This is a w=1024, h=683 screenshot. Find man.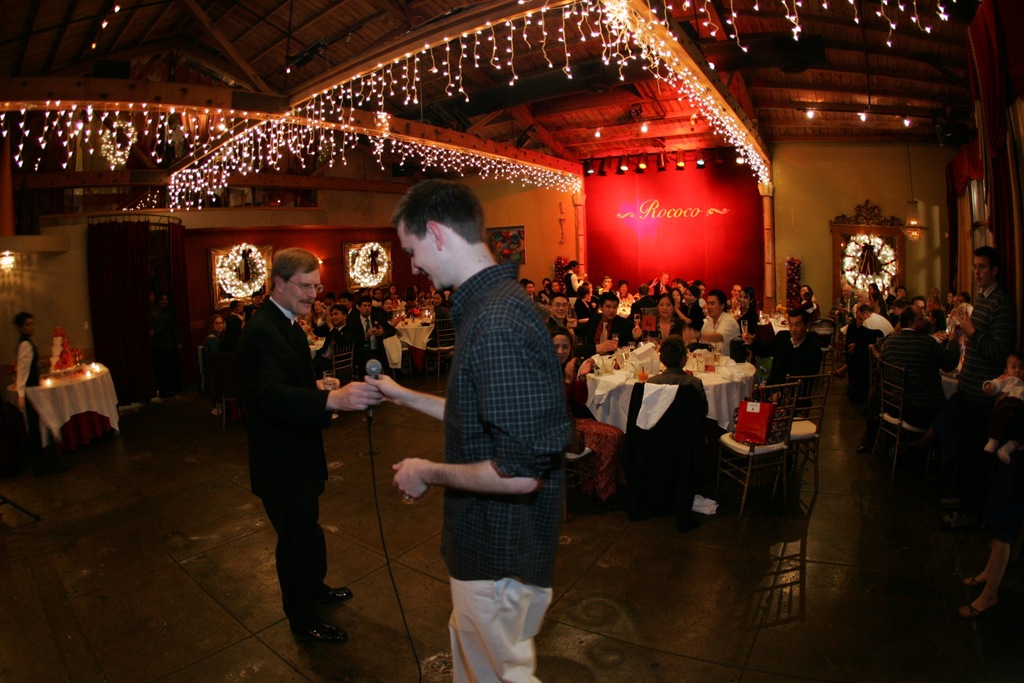
Bounding box: BBox(952, 236, 1016, 413).
